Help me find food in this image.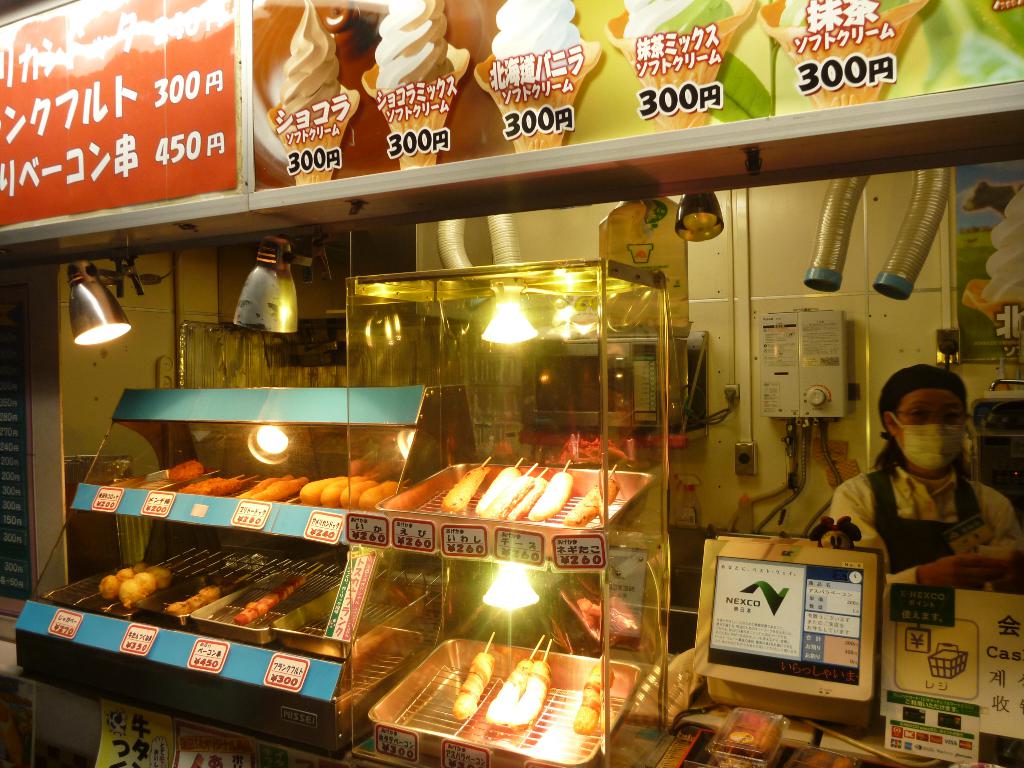
Found it: 108, 458, 407, 513.
